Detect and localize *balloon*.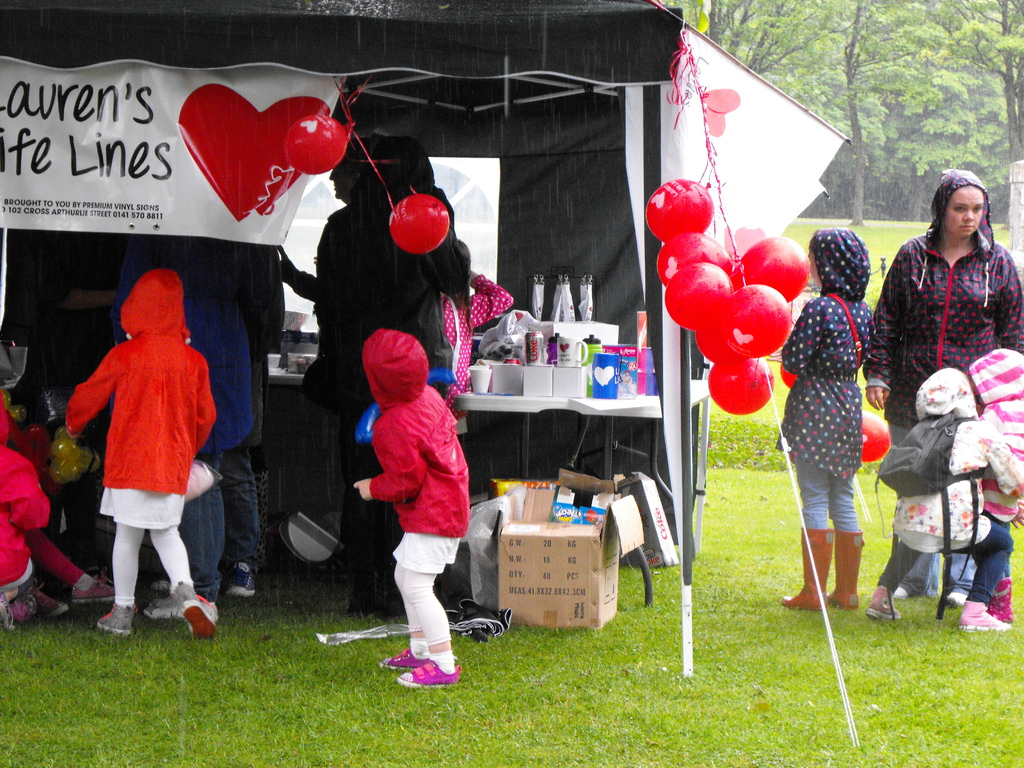
Localized at box(285, 112, 353, 177).
